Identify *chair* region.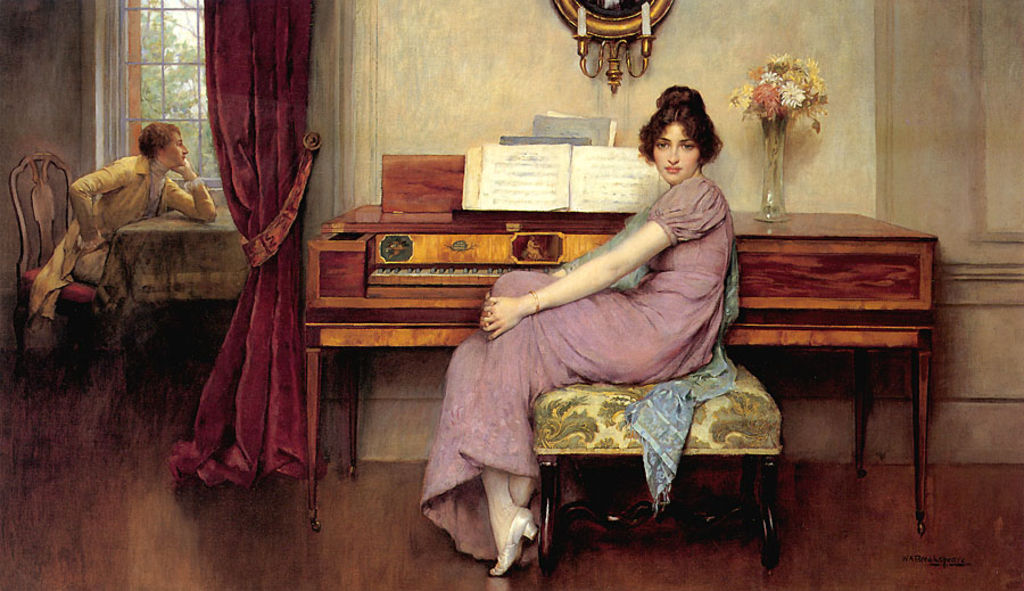
Region: [x1=11, y1=155, x2=127, y2=384].
